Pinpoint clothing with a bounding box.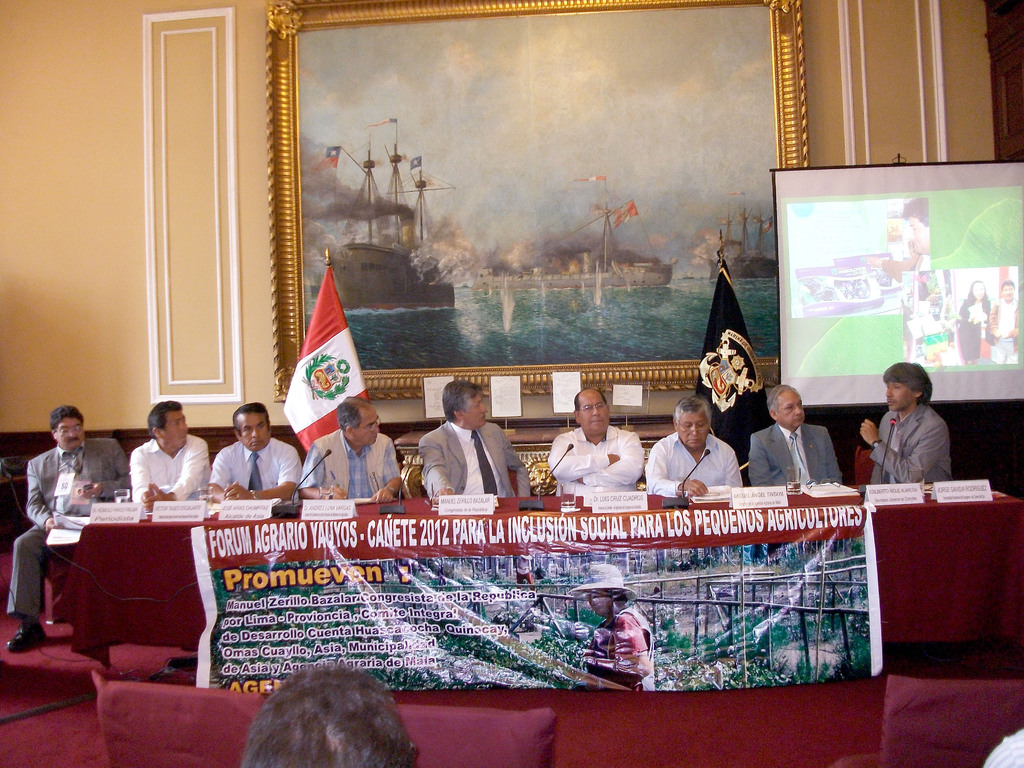
left=990, top=298, right=1018, bottom=365.
